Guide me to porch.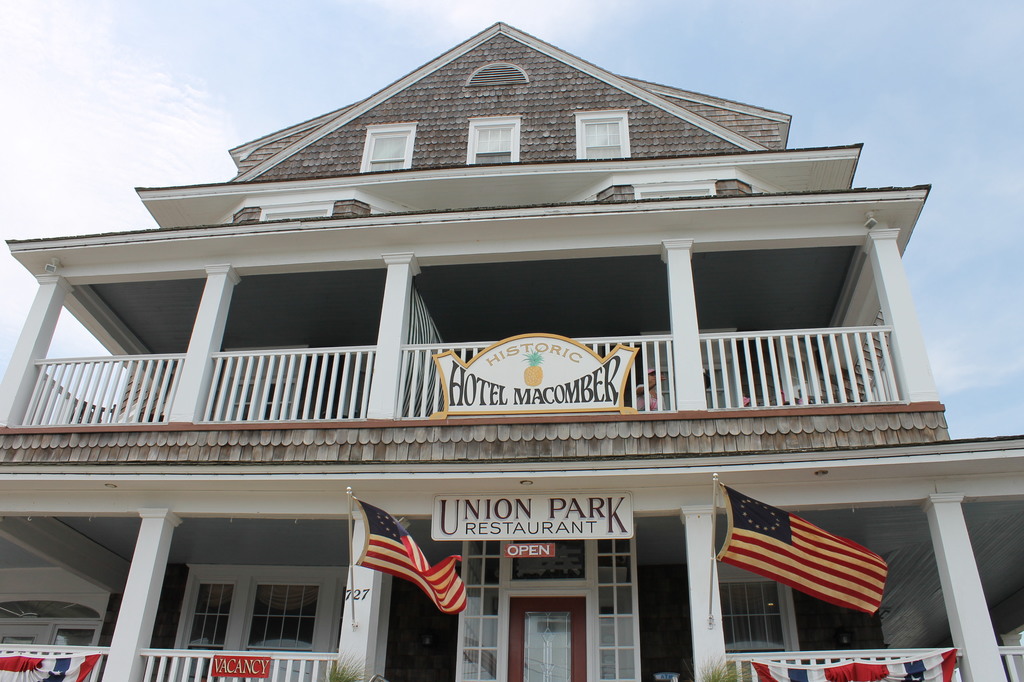
Guidance: Rect(0, 624, 110, 681).
